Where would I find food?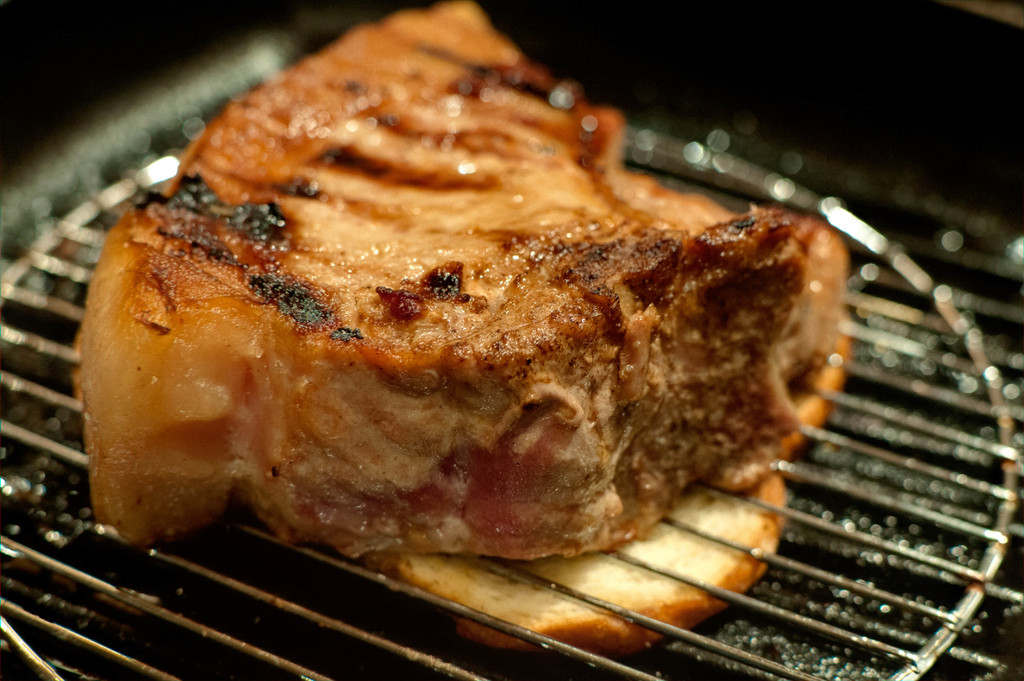
At Rect(83, 54, 835, 589).
